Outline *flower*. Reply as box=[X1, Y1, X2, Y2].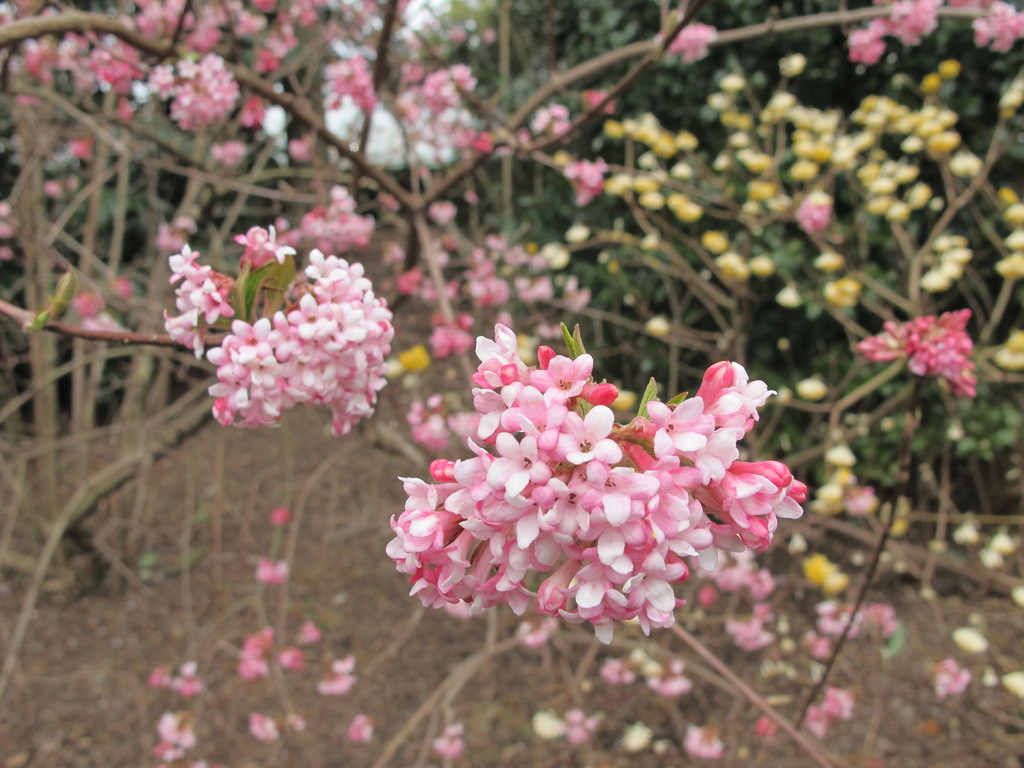
box=[234, 623, 276, 684].
